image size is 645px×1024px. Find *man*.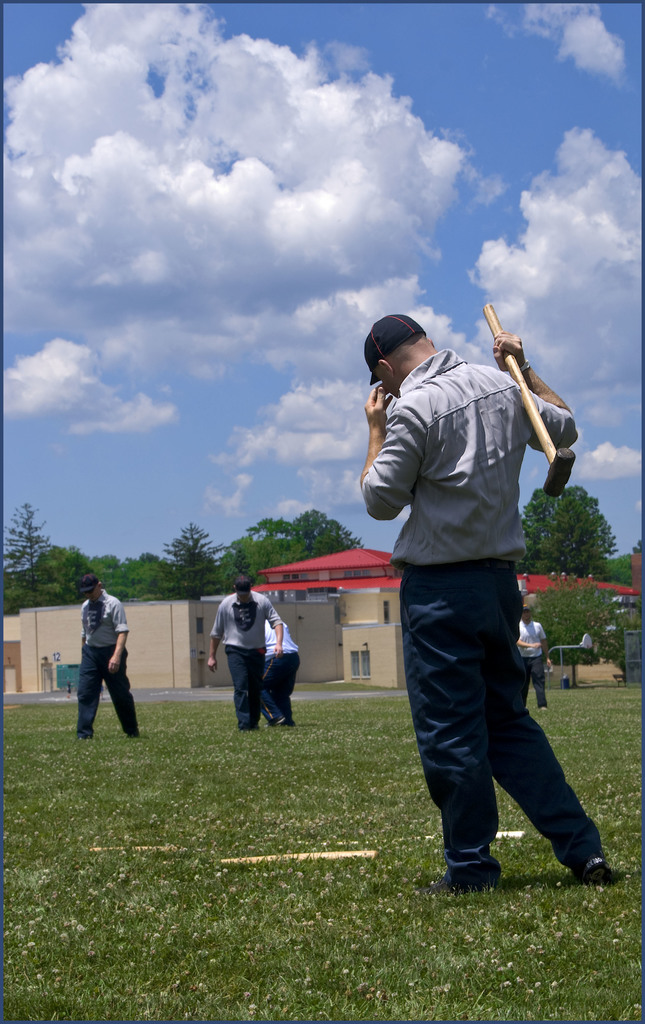
rect(252, 617, 297, 731).
